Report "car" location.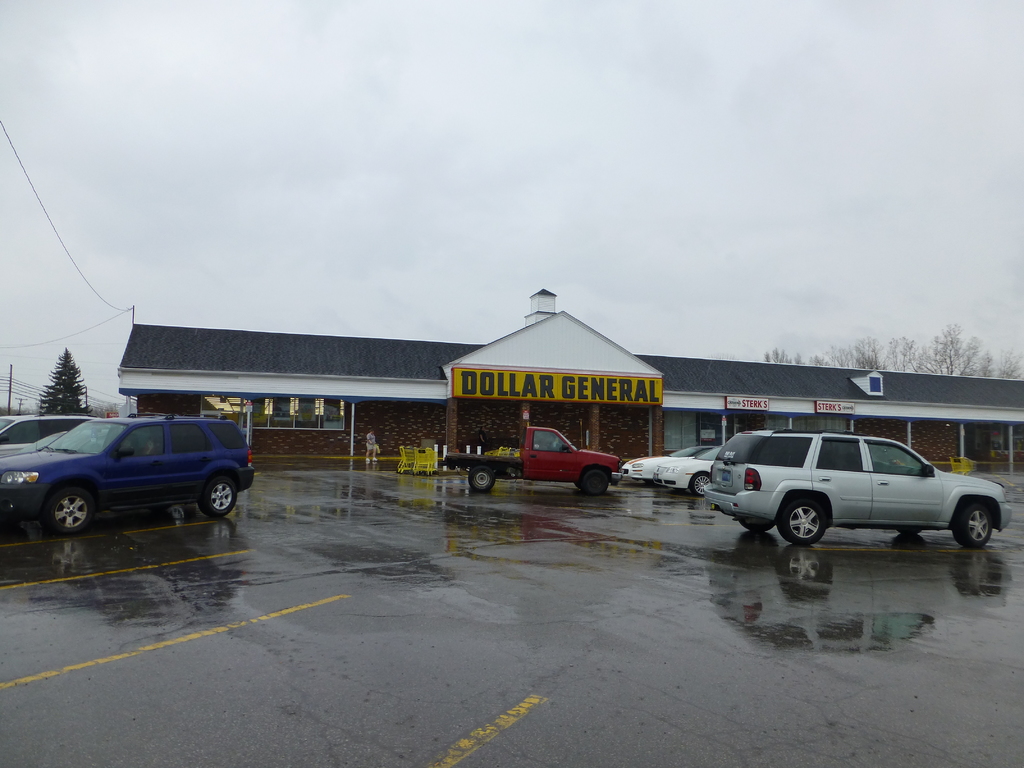
Report: detection(0, 406, 92, 454).
